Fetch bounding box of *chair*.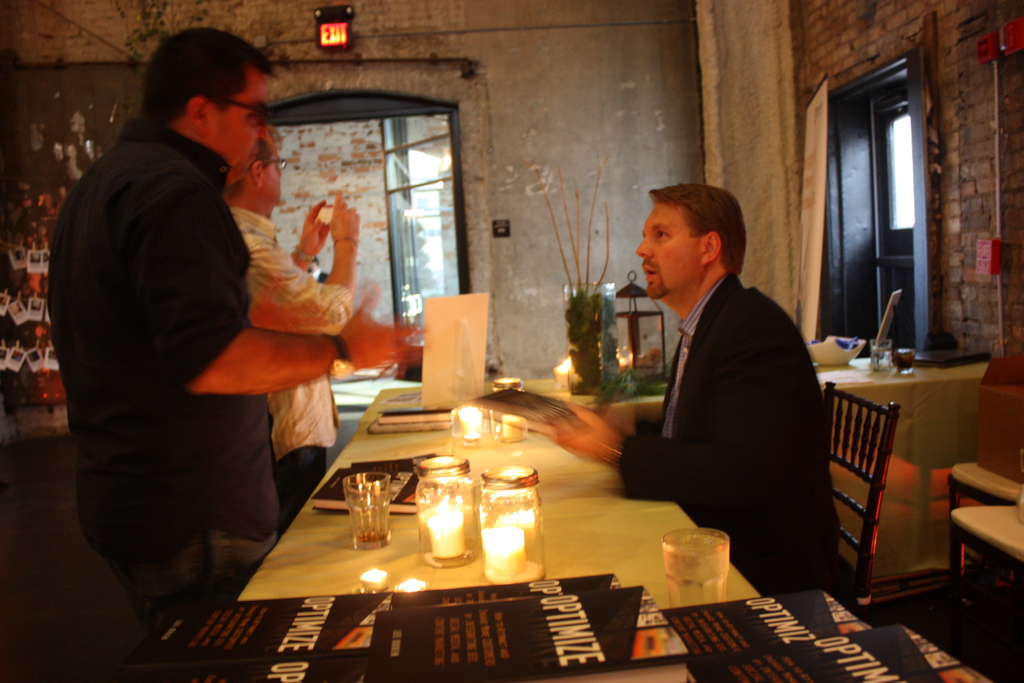
Bbox: 947/357/1023/589.
